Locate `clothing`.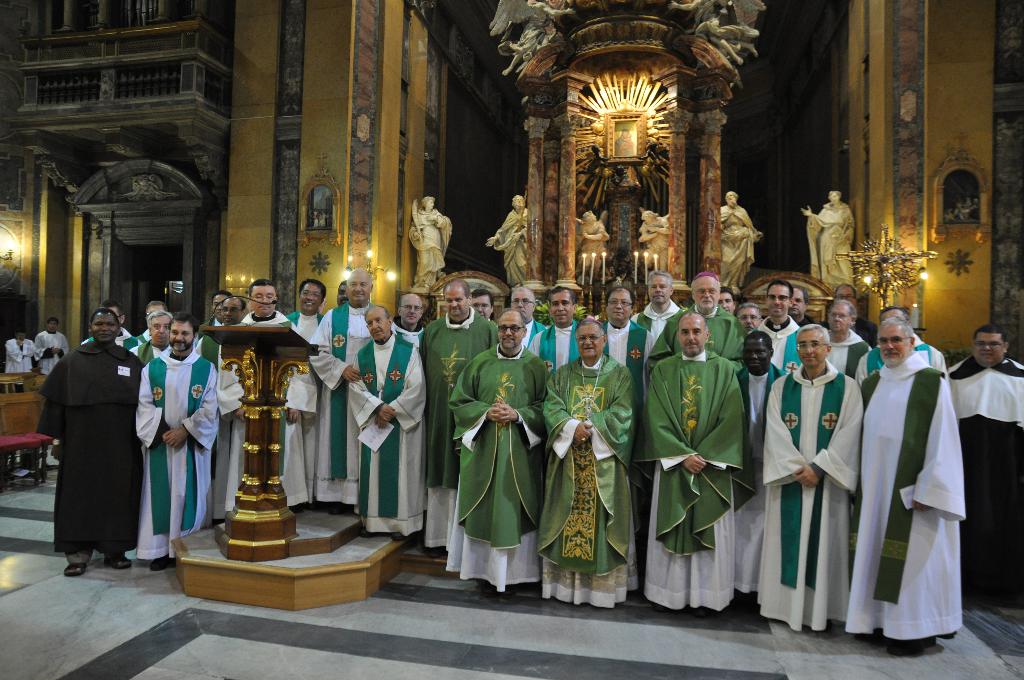
Bounding box: detection(6, 334, 33, 371).
